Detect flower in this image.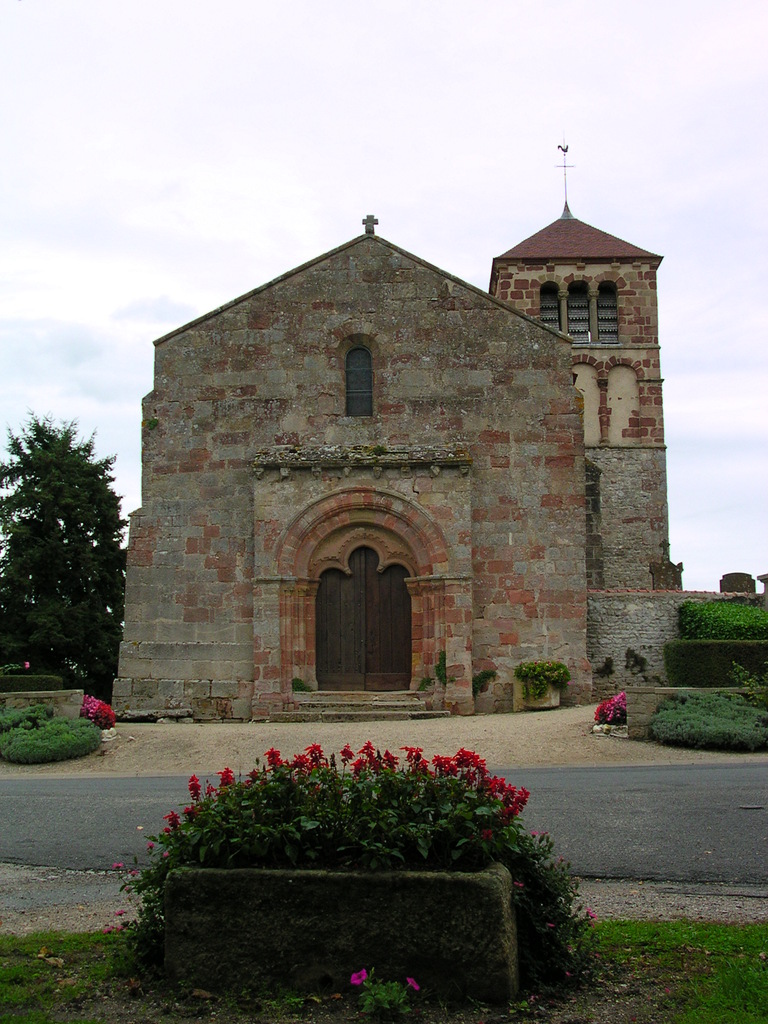
Detection: 404 980 422 991.
